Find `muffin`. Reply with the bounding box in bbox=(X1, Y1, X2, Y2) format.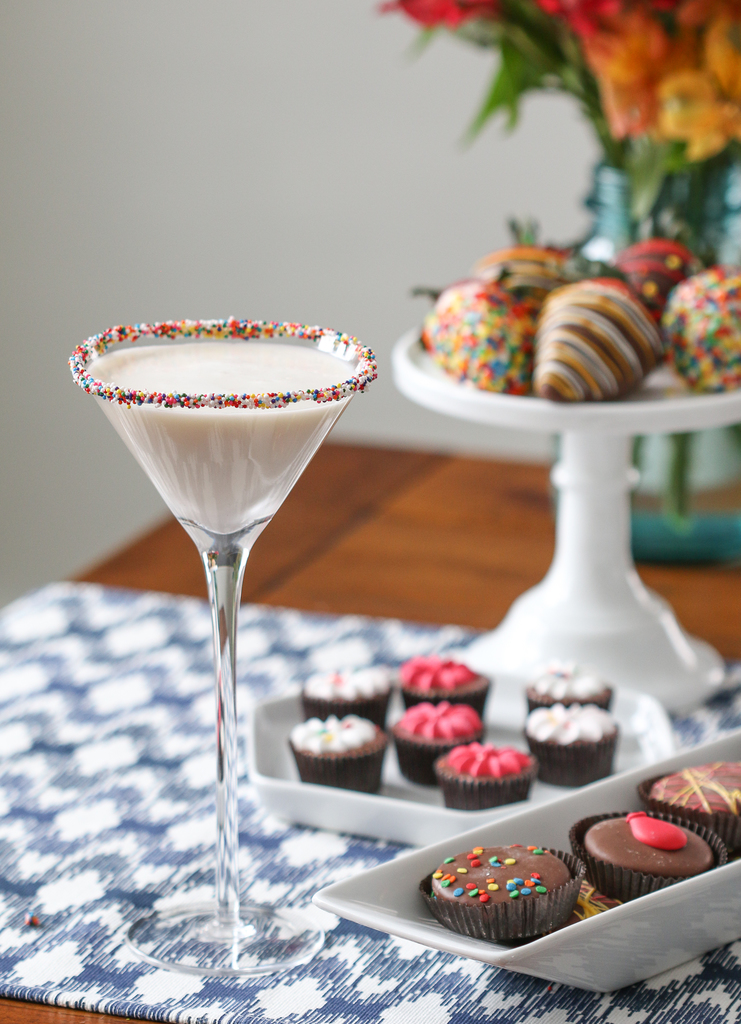
bbox=(529, 699, 621, 781).
